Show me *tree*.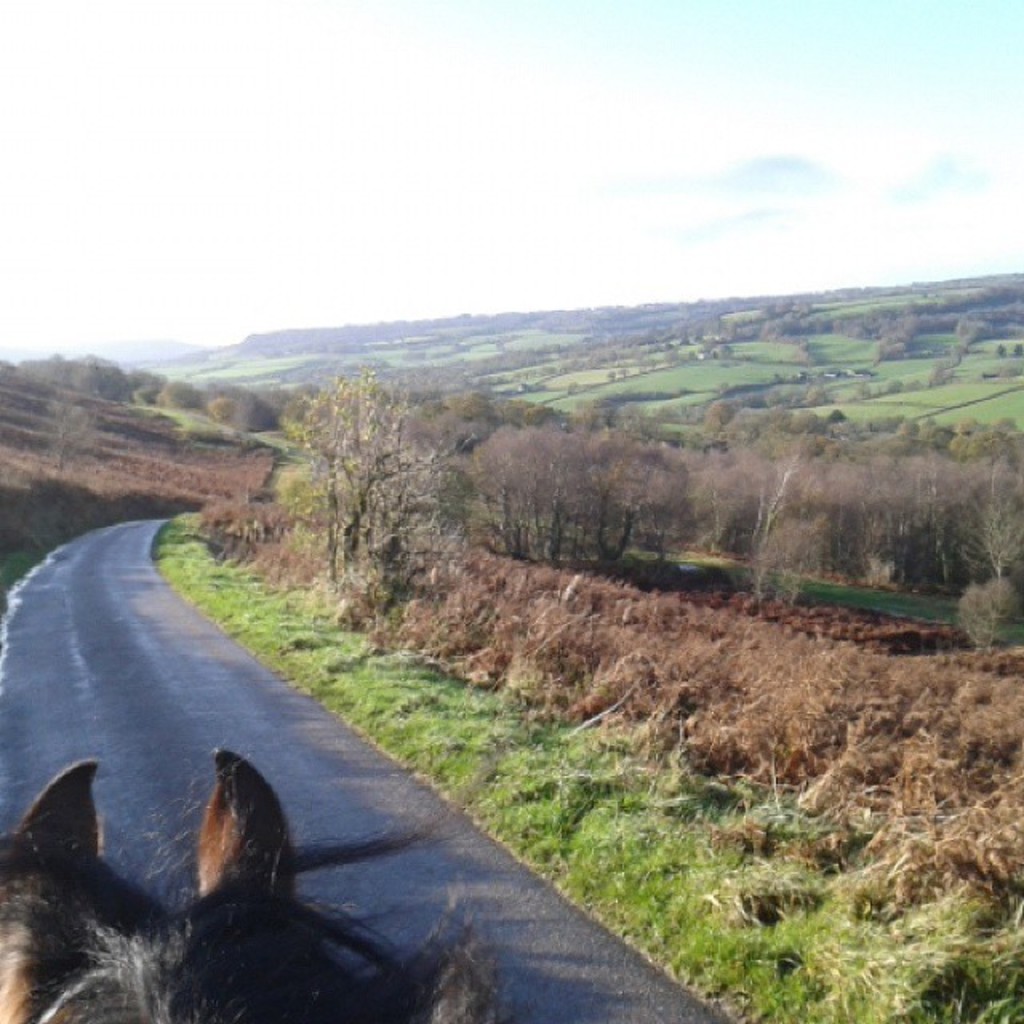
*tree* is here: (458, 424, 693, 562).
